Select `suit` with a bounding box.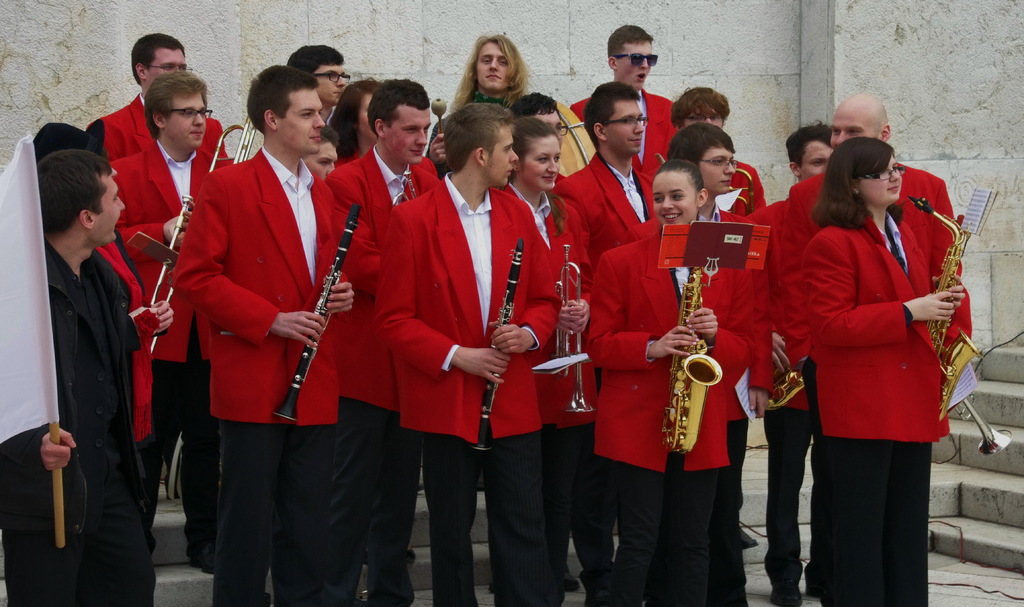
bbox=(376, 171, 547, 453).
